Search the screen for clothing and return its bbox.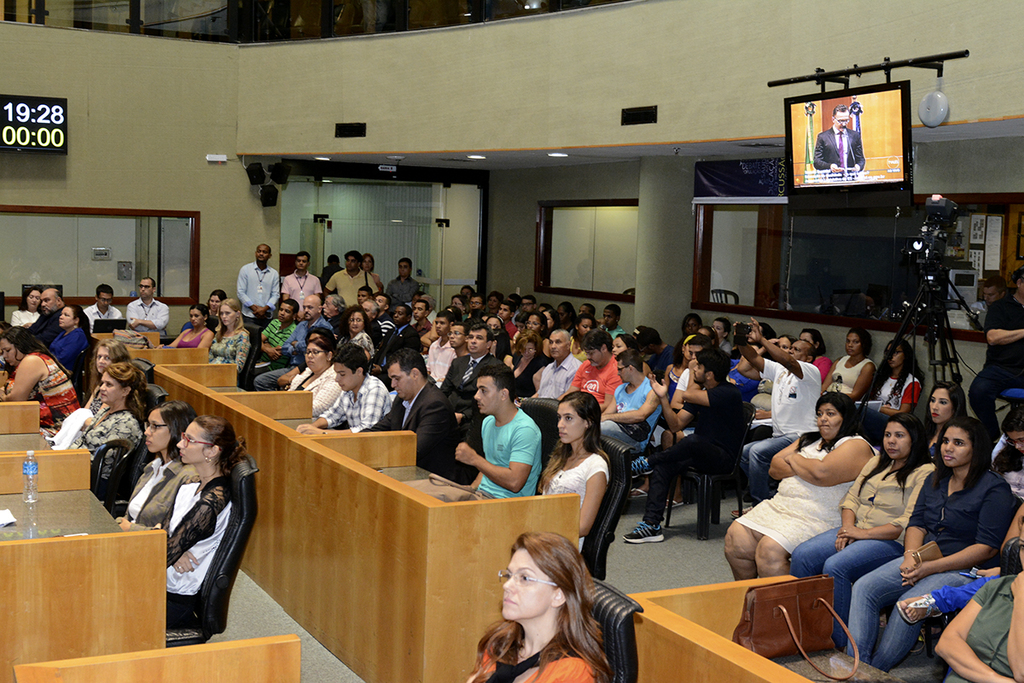
Found: [left=969, top=294, right=1023, bottom=417].
